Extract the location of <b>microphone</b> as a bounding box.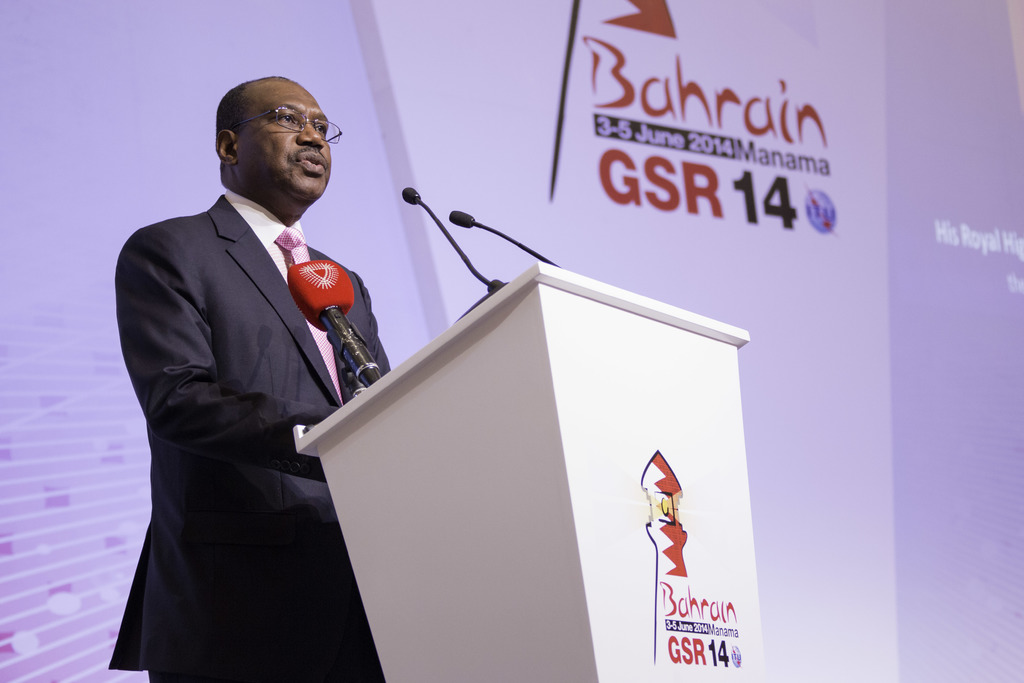
(447,204,559,265).
